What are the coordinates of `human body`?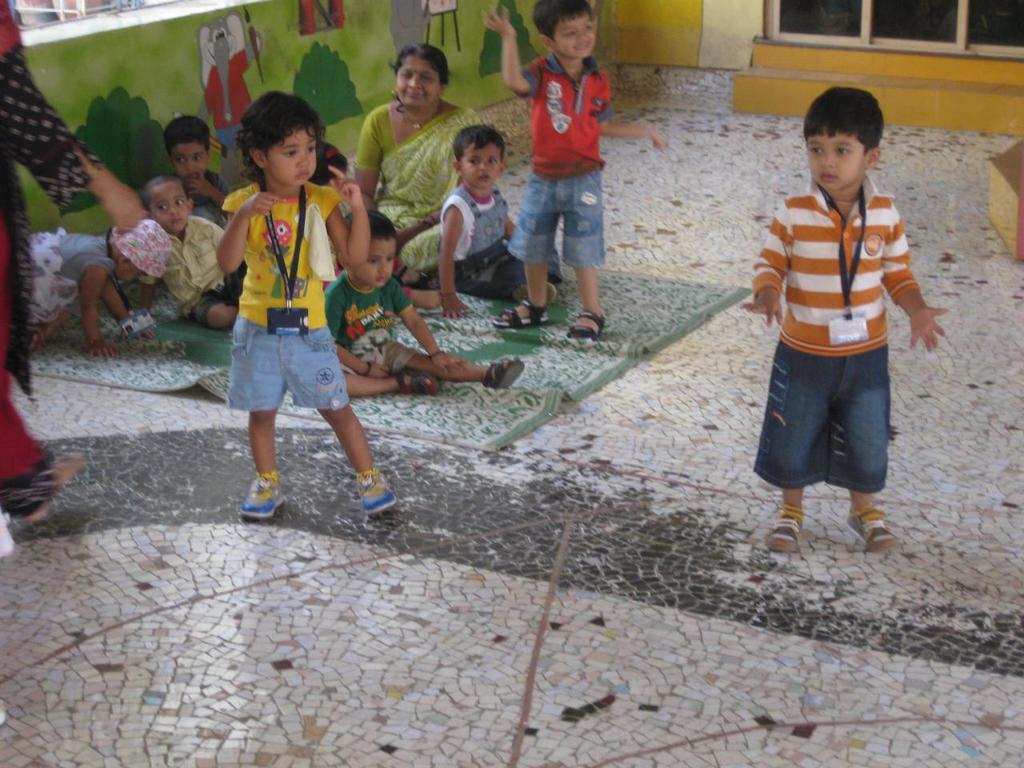
bbox=[470, 0, 664, 346].
